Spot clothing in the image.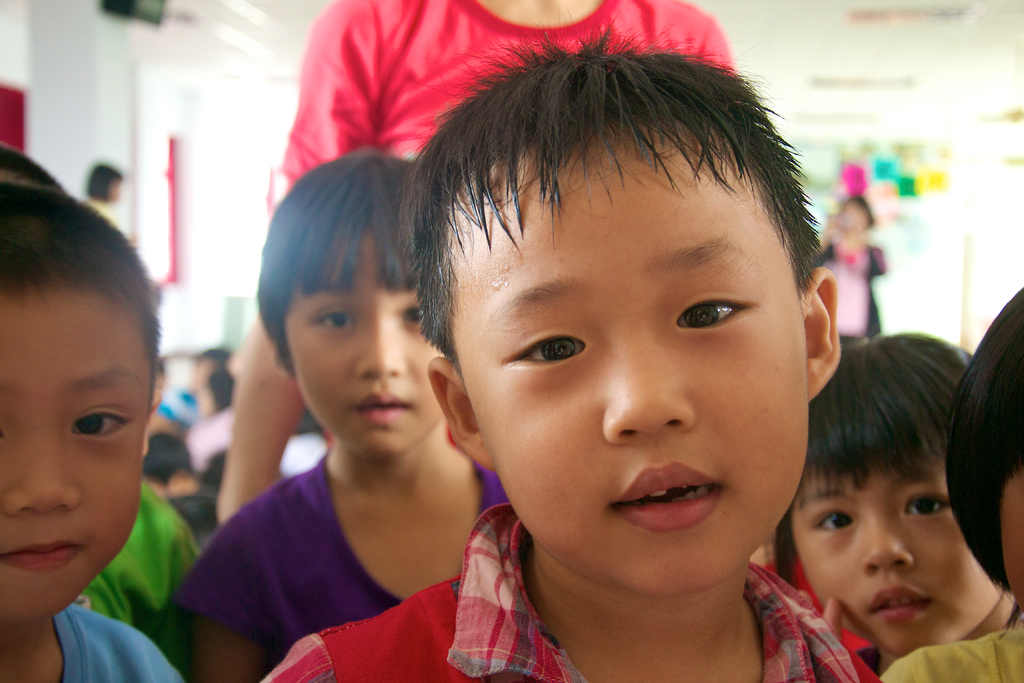
clothing found at {"left": 856, "top": 639, "right": 906, "bottom": 675}.
